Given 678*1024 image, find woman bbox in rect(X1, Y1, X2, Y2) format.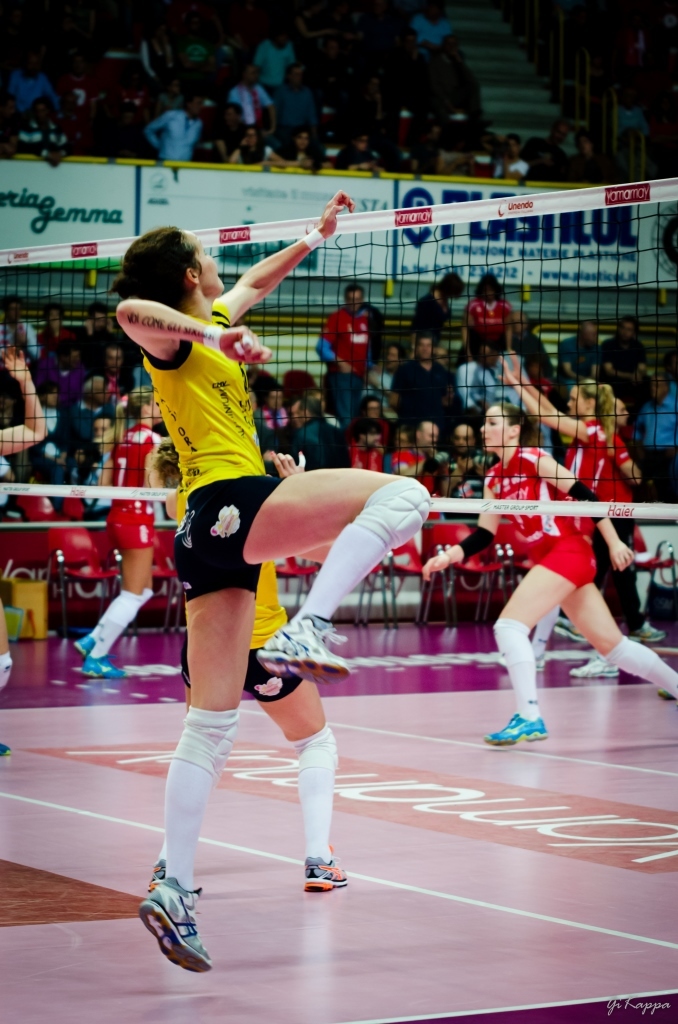
rect(106, 179, 402, 944).
